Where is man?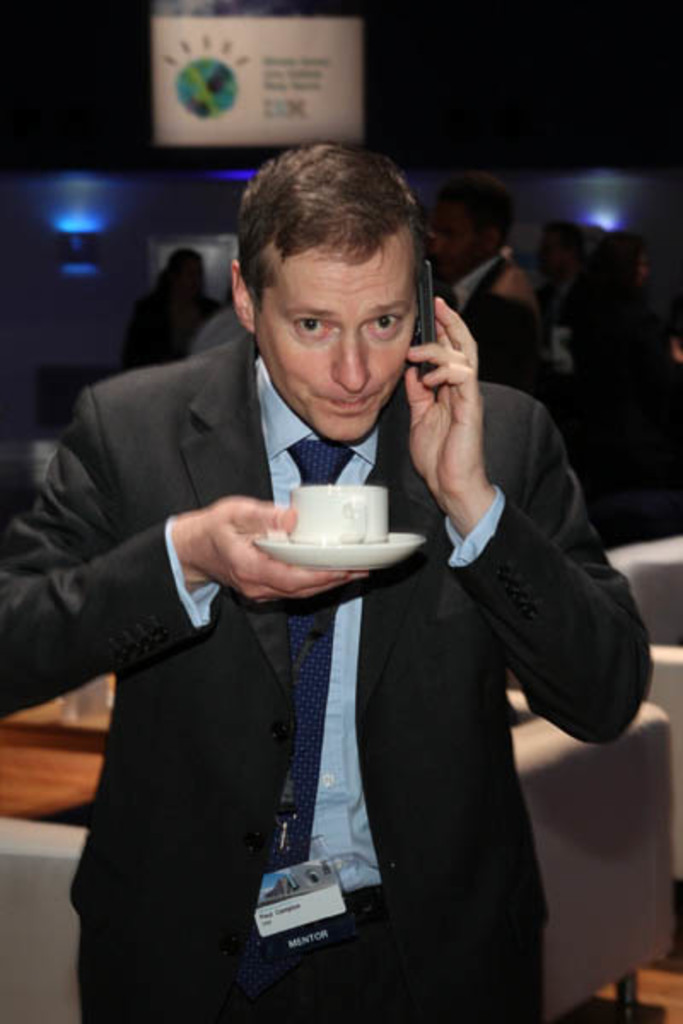
pyautogui.locateOnScreen(51, 157, 613, 968).
